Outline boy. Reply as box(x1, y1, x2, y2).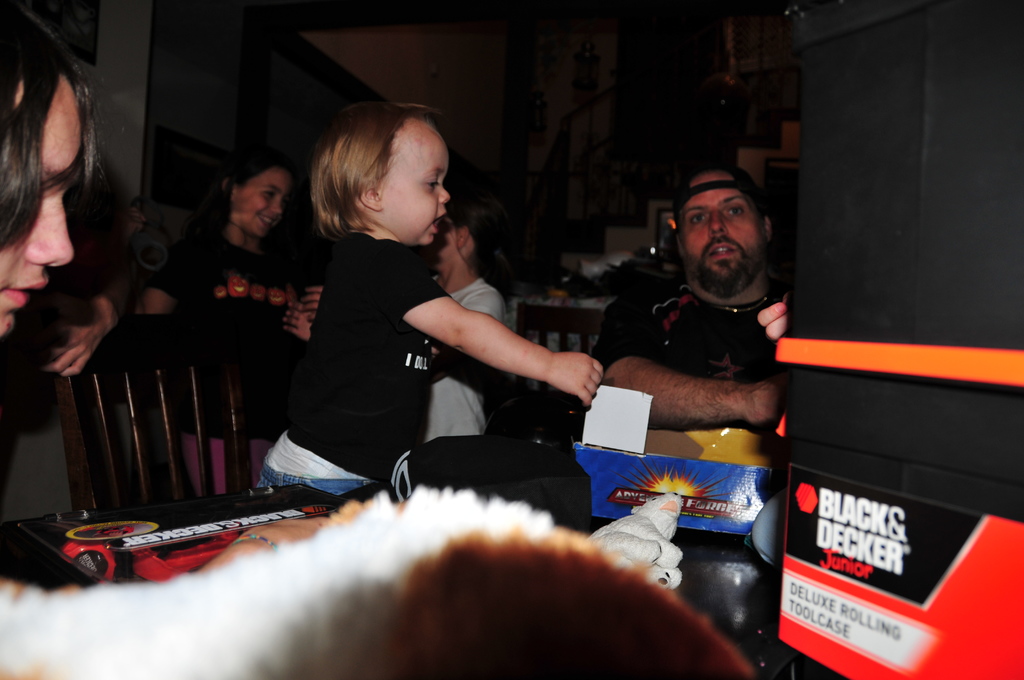
box(232, 83, 511, 538).
